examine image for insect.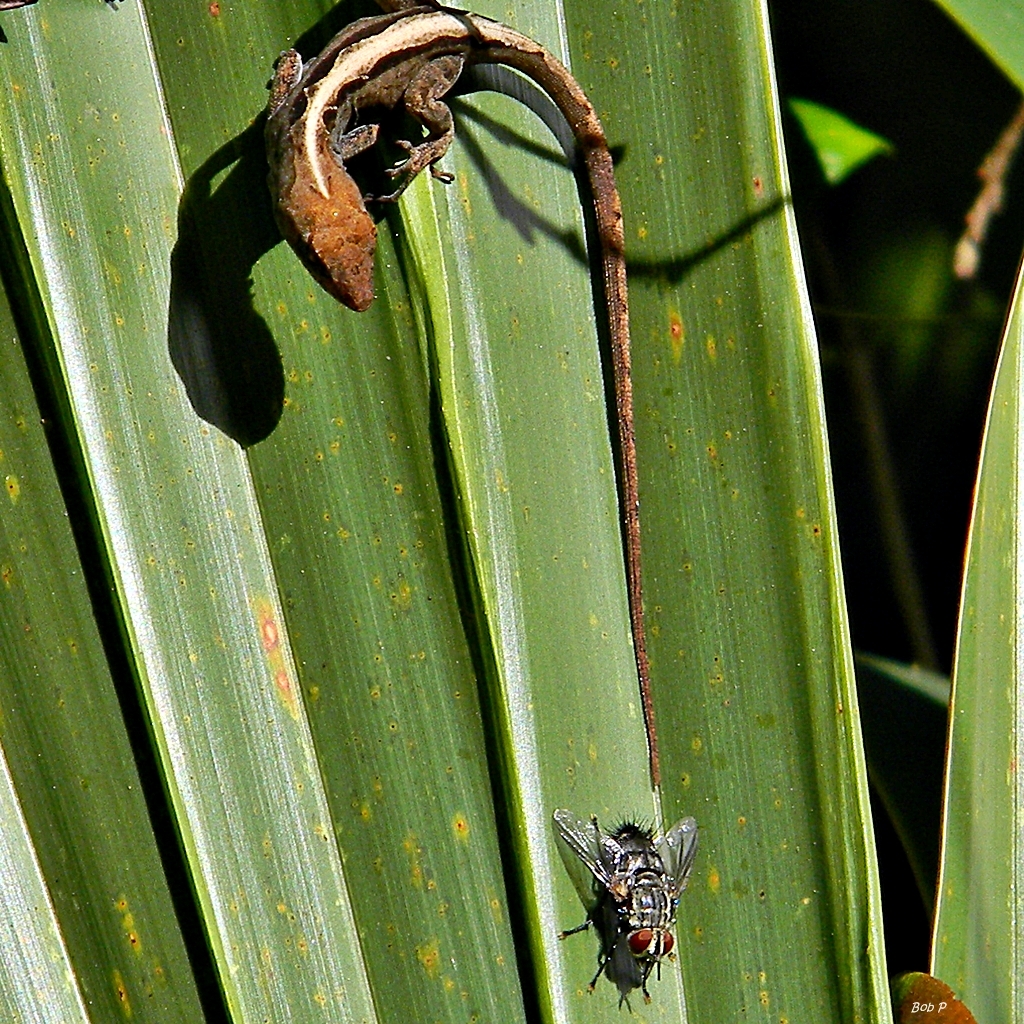
Examination result: <bbox>557, 807, 705, 1006</bbox>.
